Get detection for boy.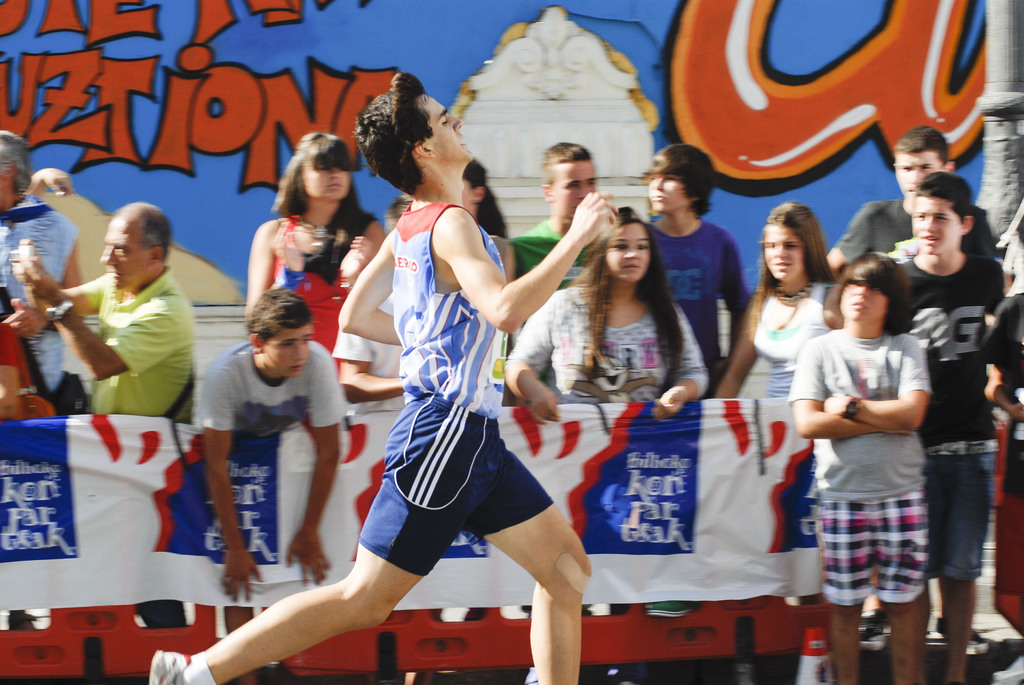
Detection: x1=184, y1=282, x2=344, y2=595.
